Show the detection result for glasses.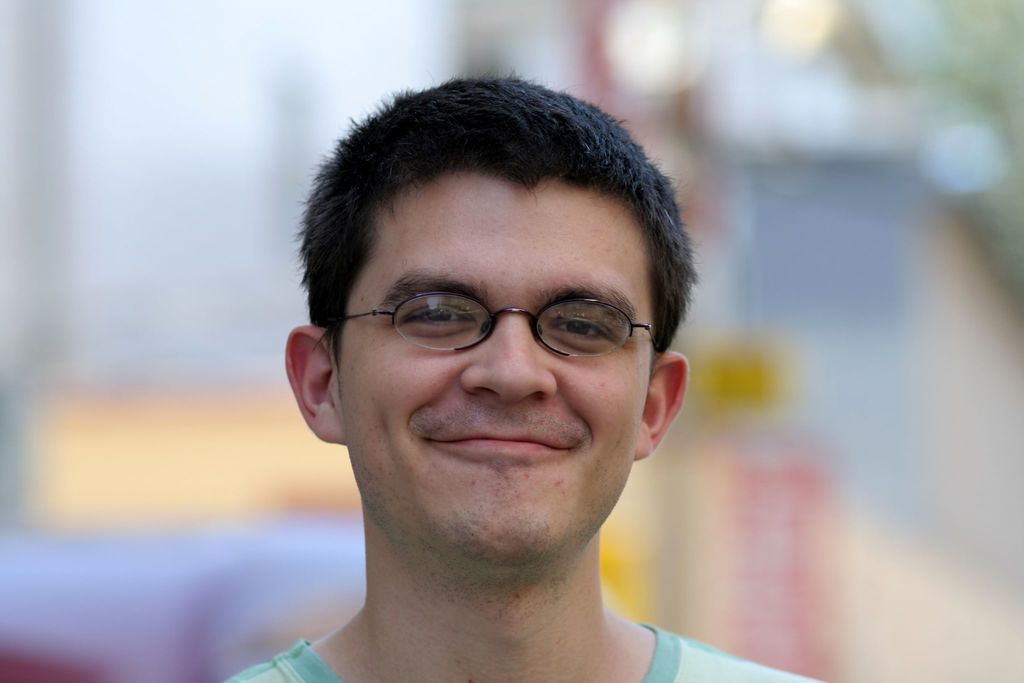
340 276 664 373.
